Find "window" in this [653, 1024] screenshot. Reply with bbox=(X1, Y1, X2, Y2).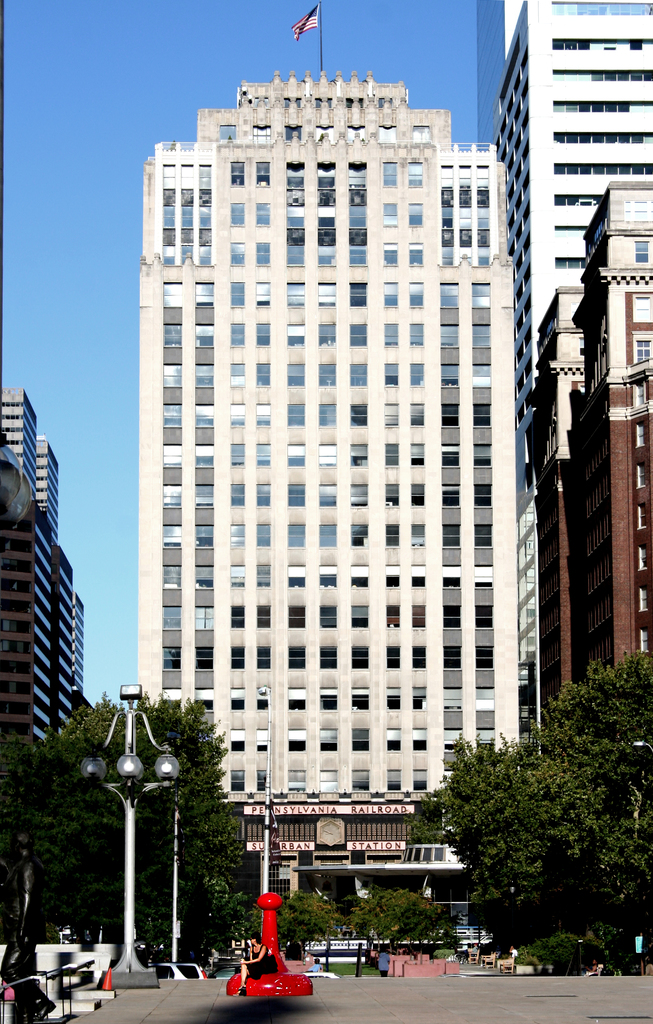
bbox=(411, 684, 428, 712).
